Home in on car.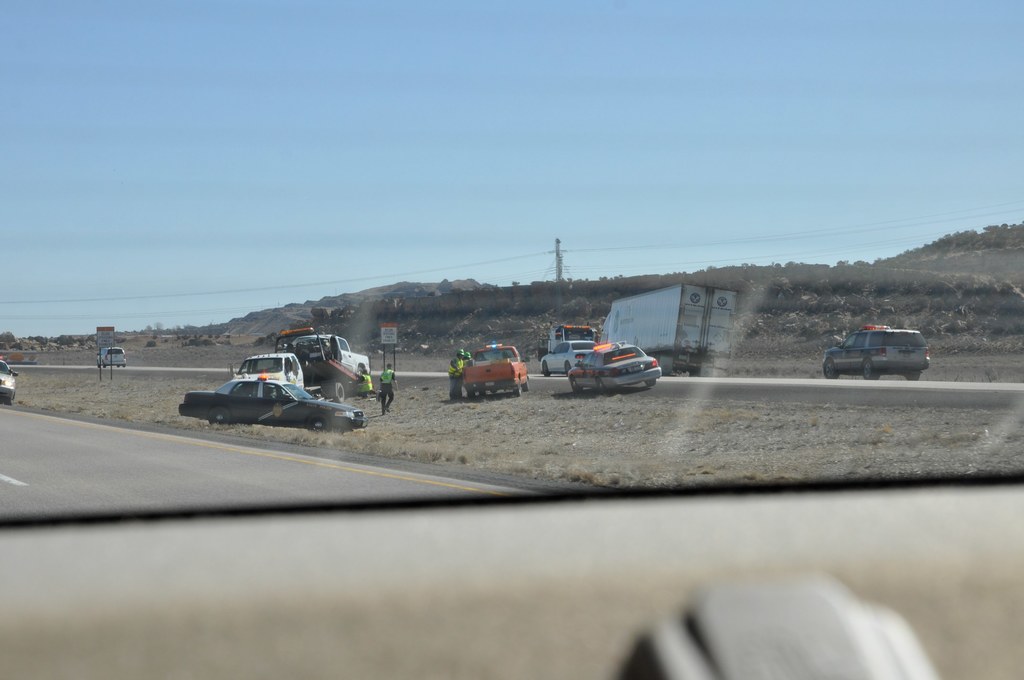
Homed in at [0, 0, 1023, 679].
